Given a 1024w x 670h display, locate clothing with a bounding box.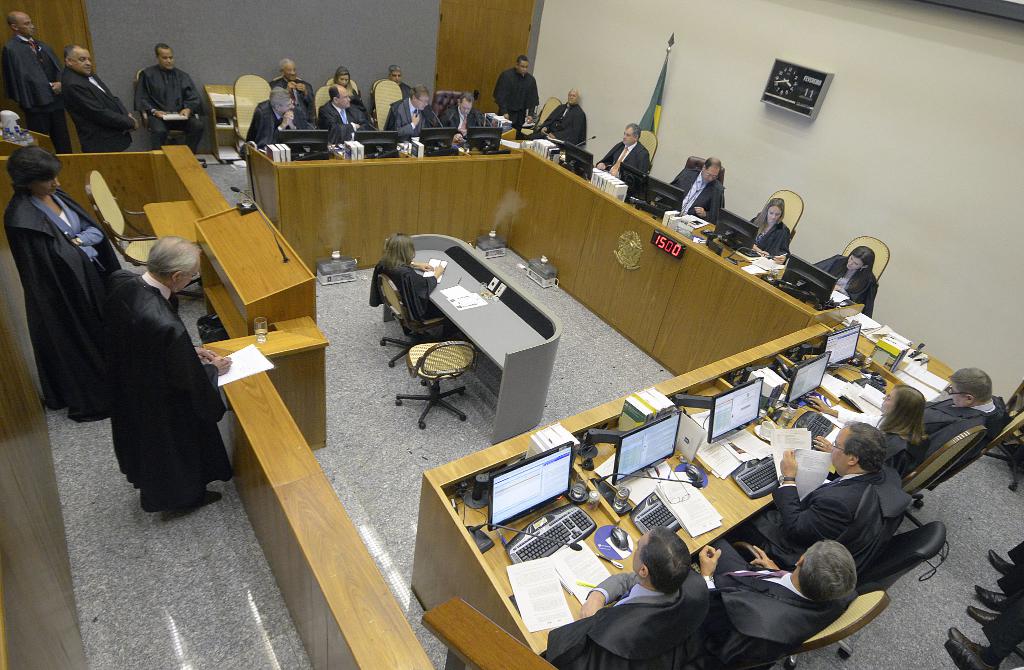
Located: (756,208,786,250).
